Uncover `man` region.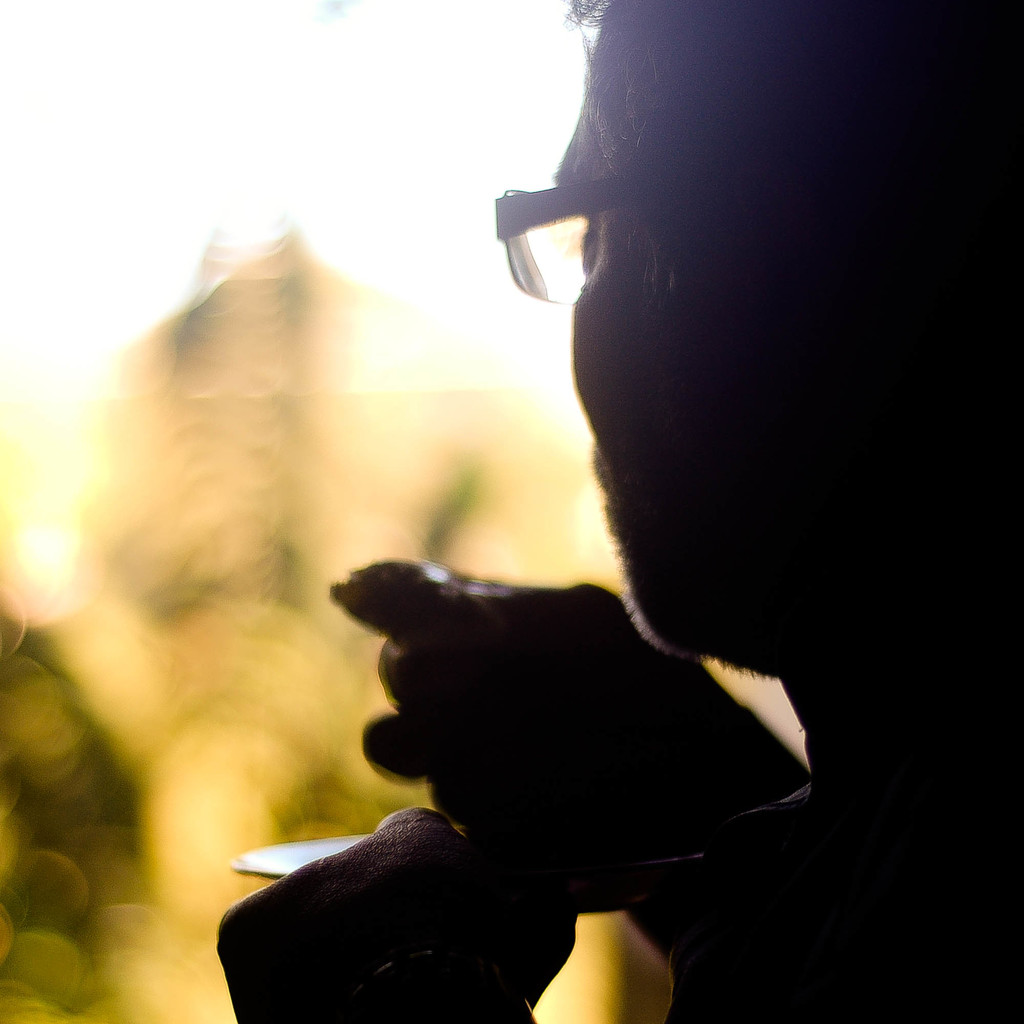
Uncovered: 224:56:980:988.
